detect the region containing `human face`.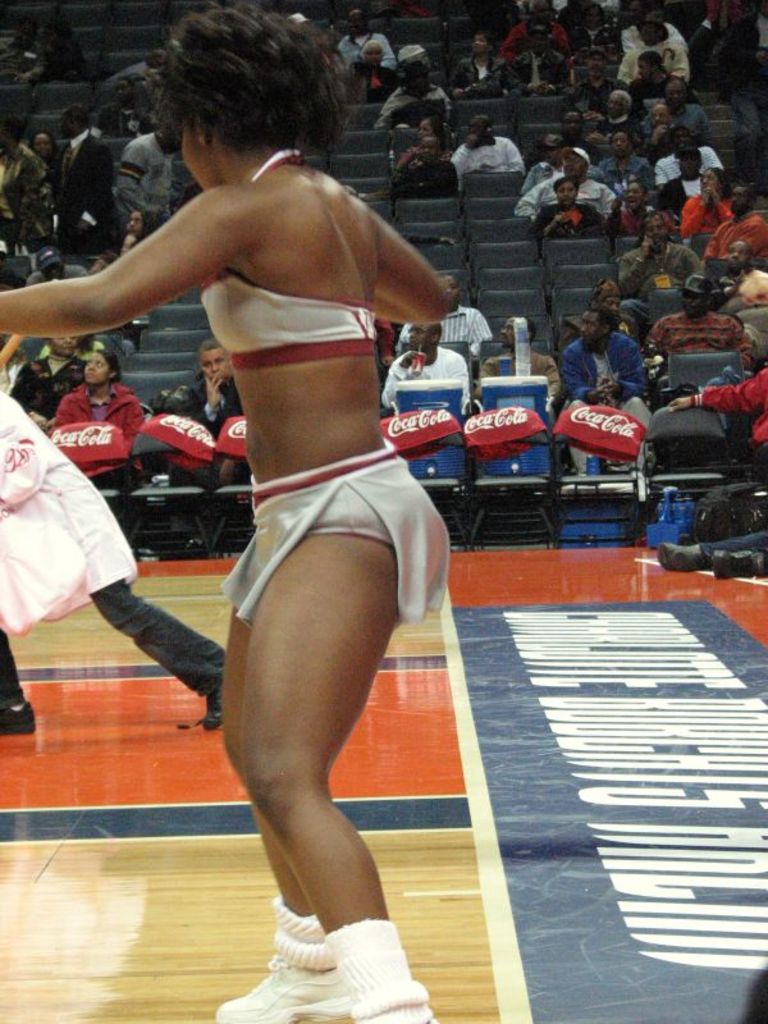
box(202, 348, 229, 375).
